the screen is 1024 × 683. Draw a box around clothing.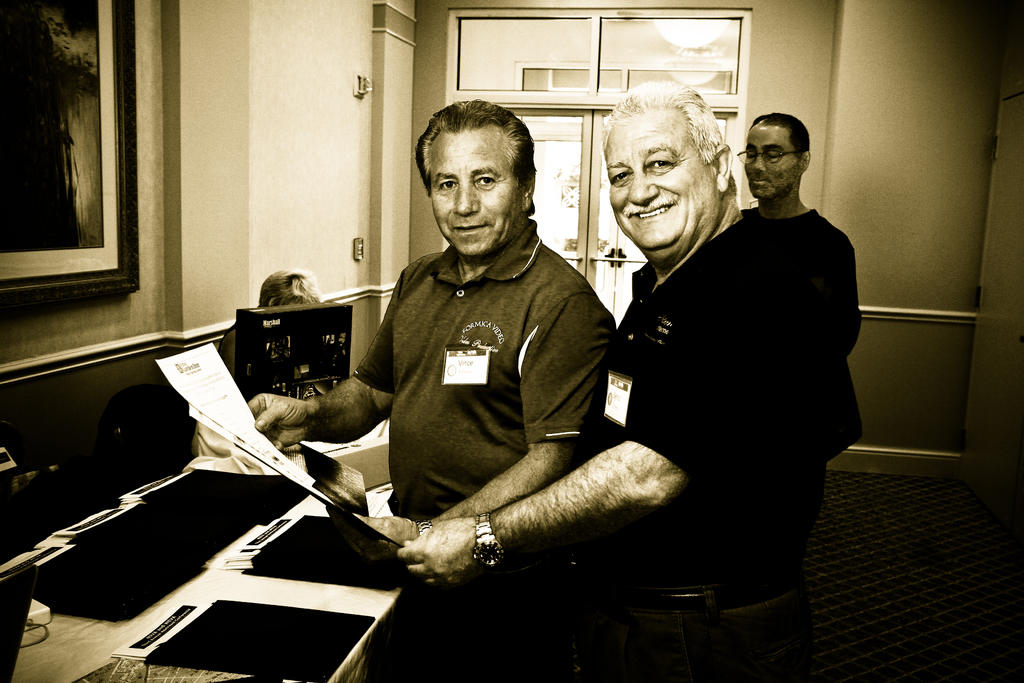
346:215:621:682.
